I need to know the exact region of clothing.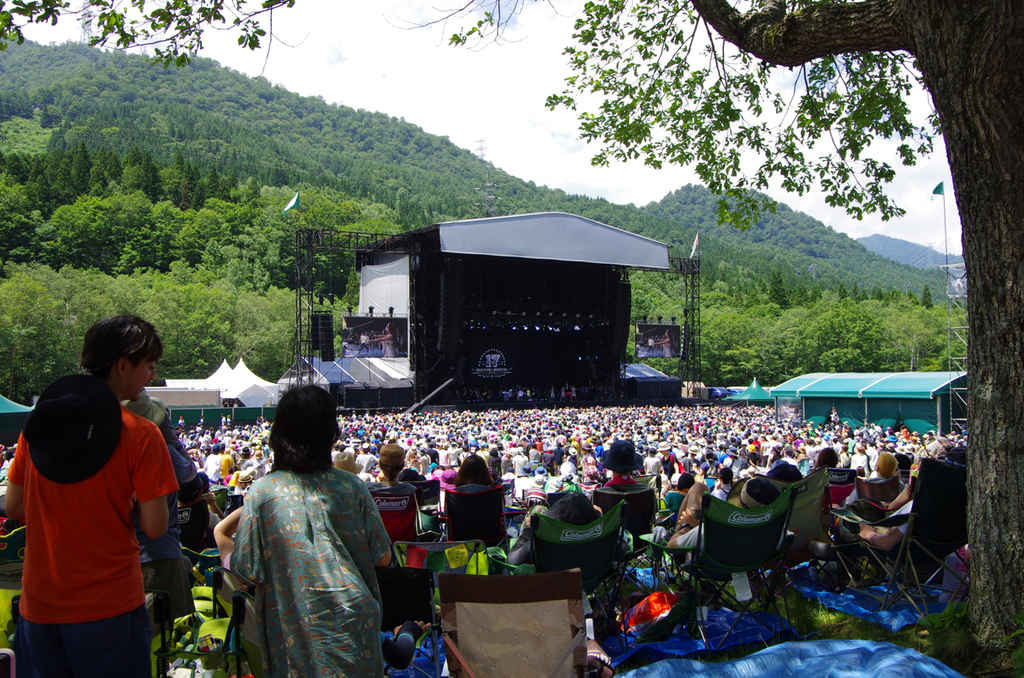
Region: crop(0, 392, 181, 677).
